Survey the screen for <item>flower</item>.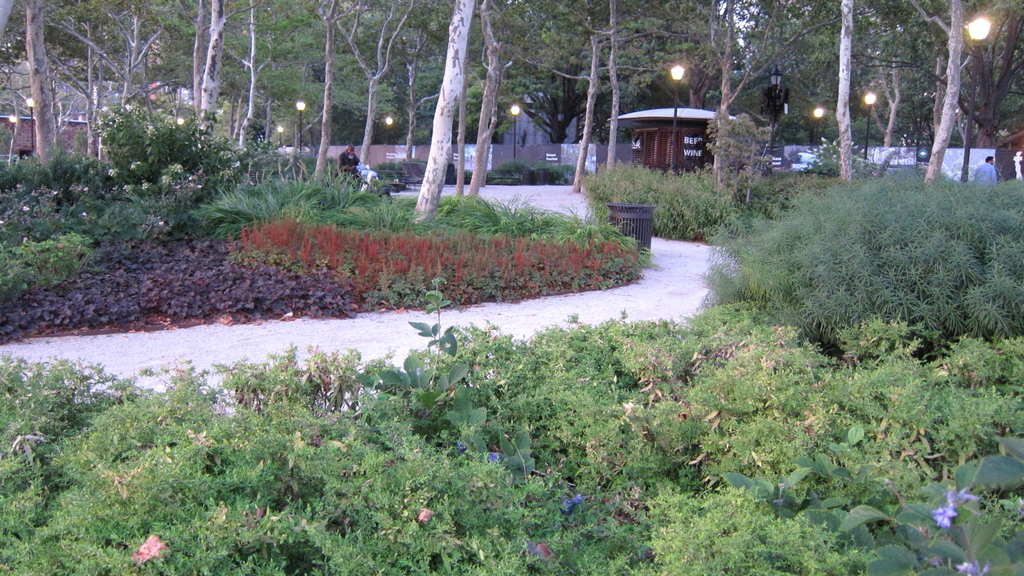
Survey found: pyautogui.locateOnScreen(457, 439, 473, 453).
